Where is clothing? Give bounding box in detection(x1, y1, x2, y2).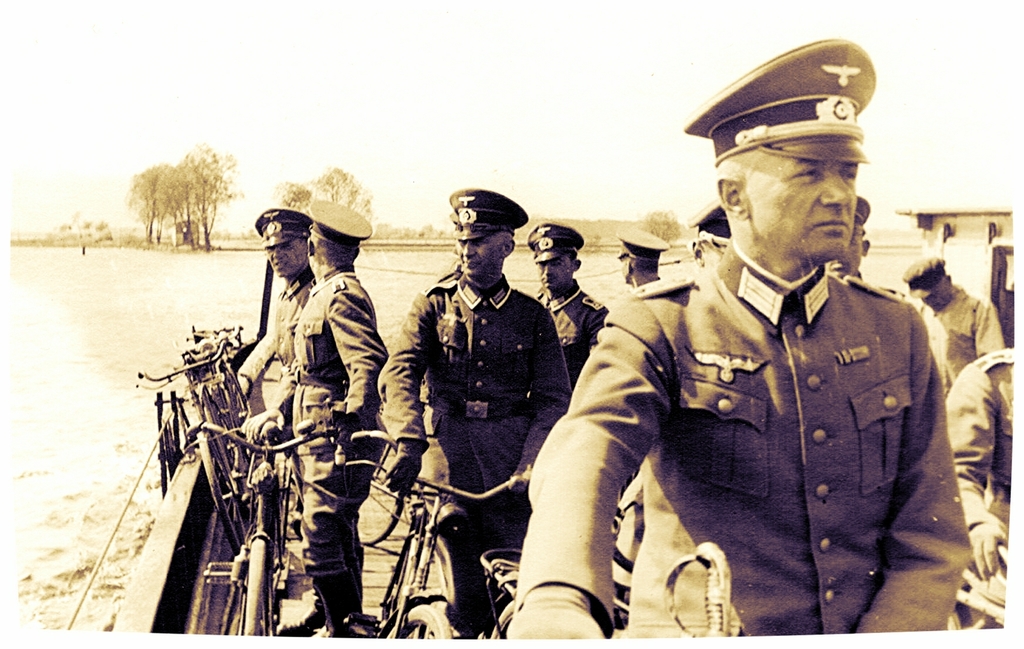
detection(291, 276, 378, 648).
